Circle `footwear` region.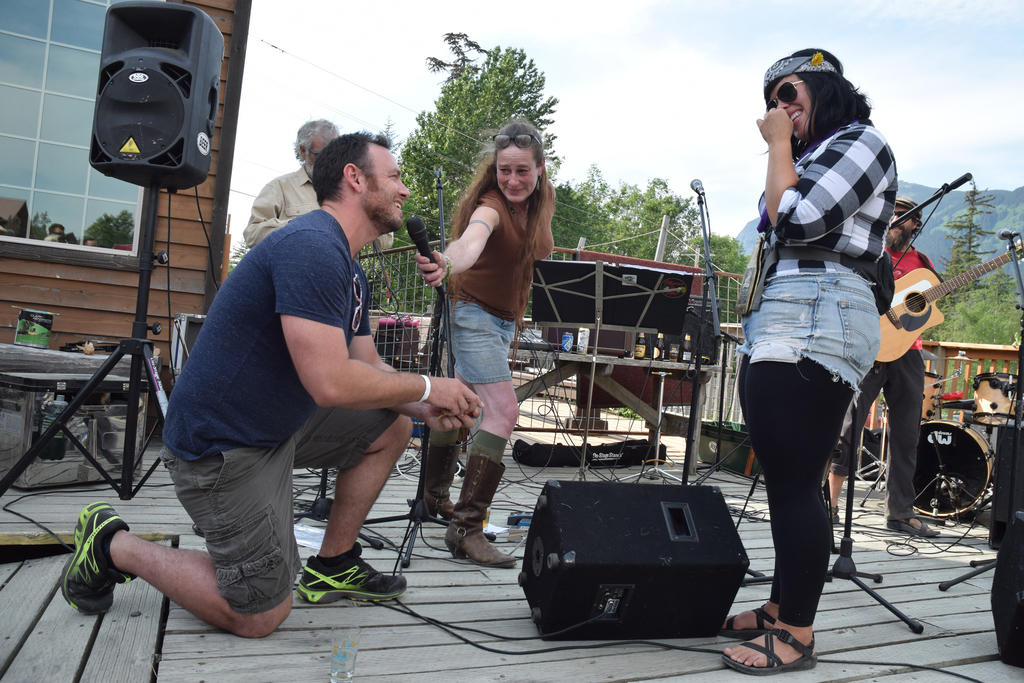
Region: l=886, t=512, r=939, b=539.
